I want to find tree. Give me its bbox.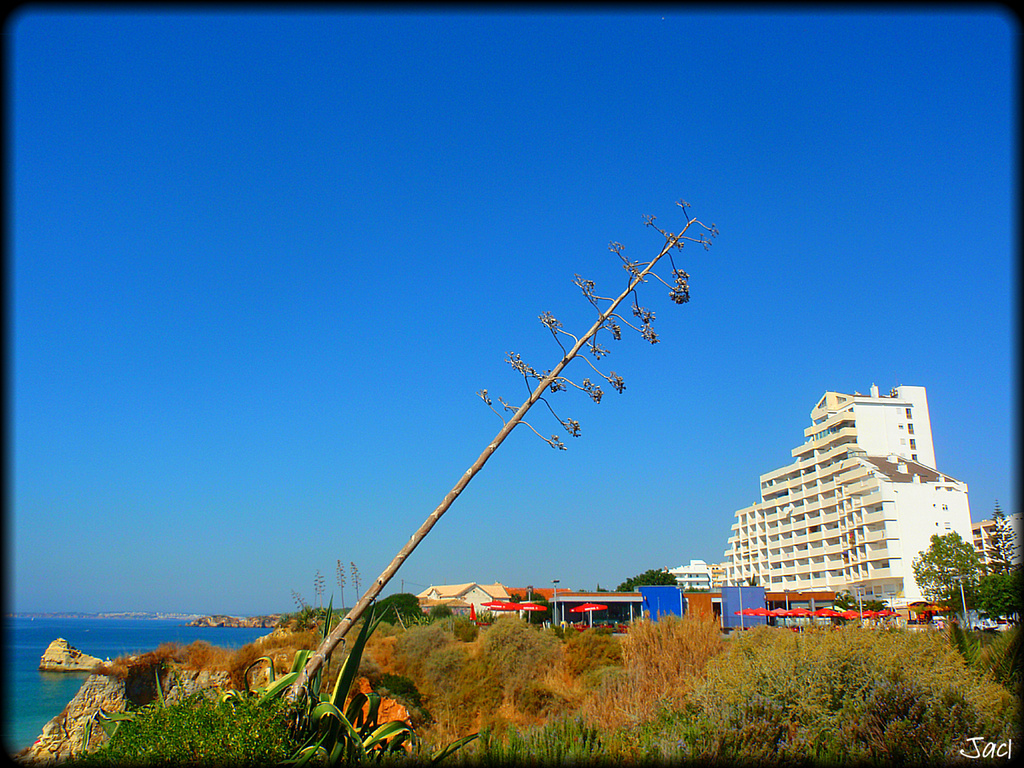
910, 528, 984, 630.
